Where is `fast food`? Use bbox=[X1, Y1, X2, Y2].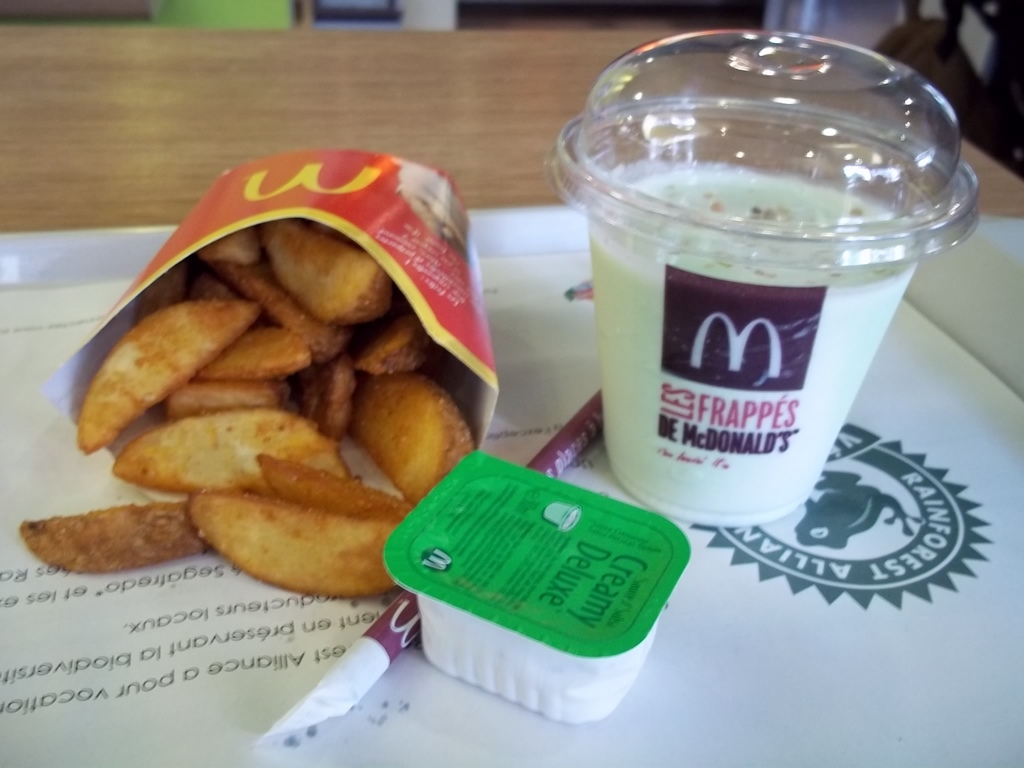
bbox=[15, 498, 216, 573].
